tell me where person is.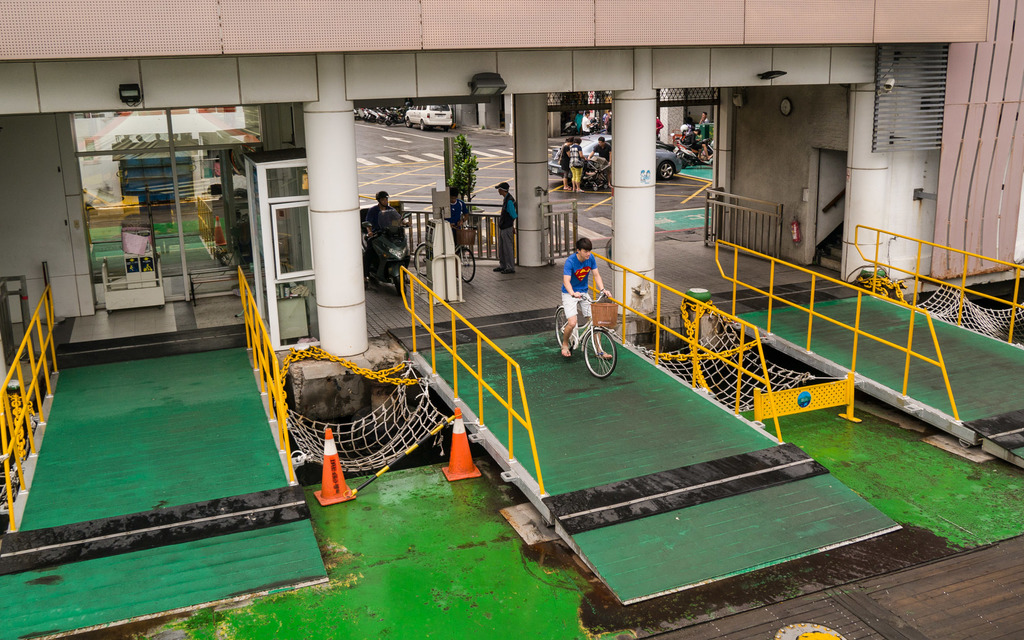
person is at x1=364, y1=189, x2=407, y2=243.
